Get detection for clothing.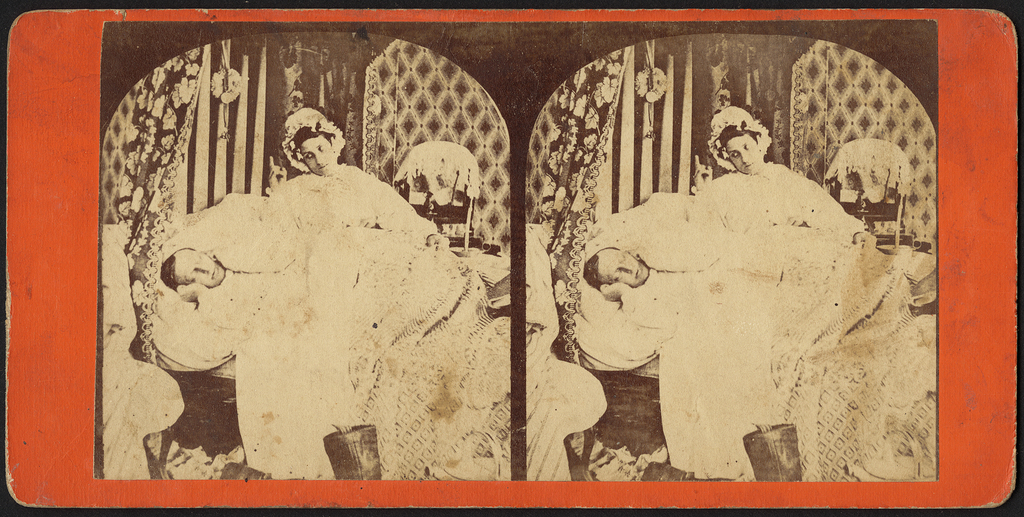
Detection: left=570, top=126, right=900, bottom=463.
